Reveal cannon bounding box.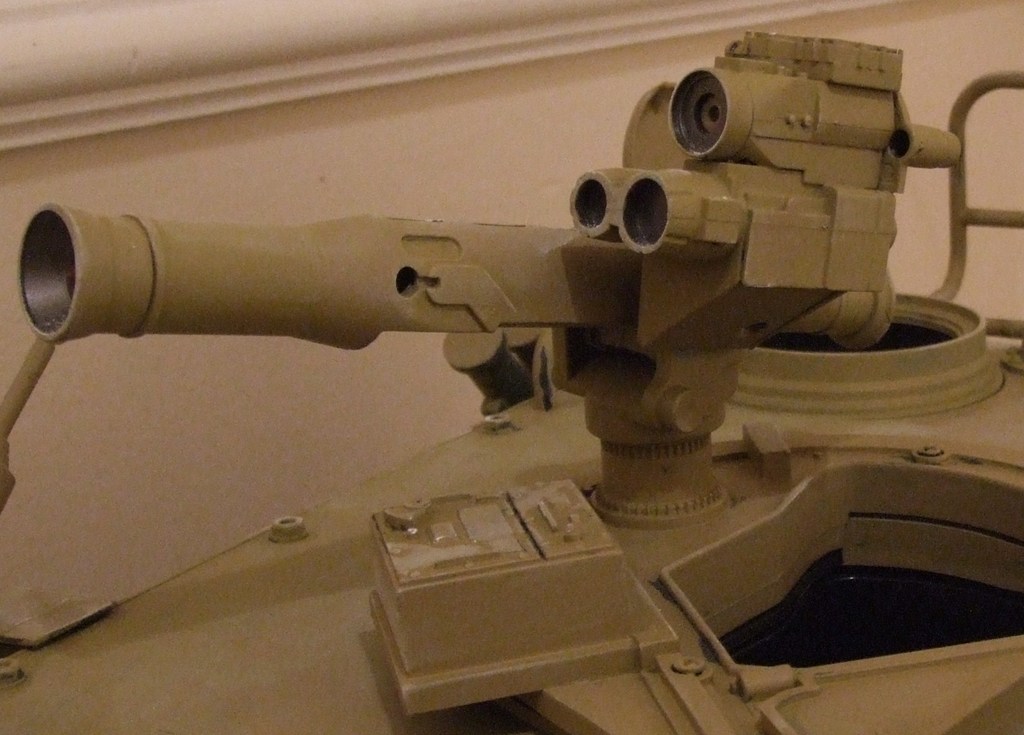
Revealed: <box>0,31,1023,734</box>.
